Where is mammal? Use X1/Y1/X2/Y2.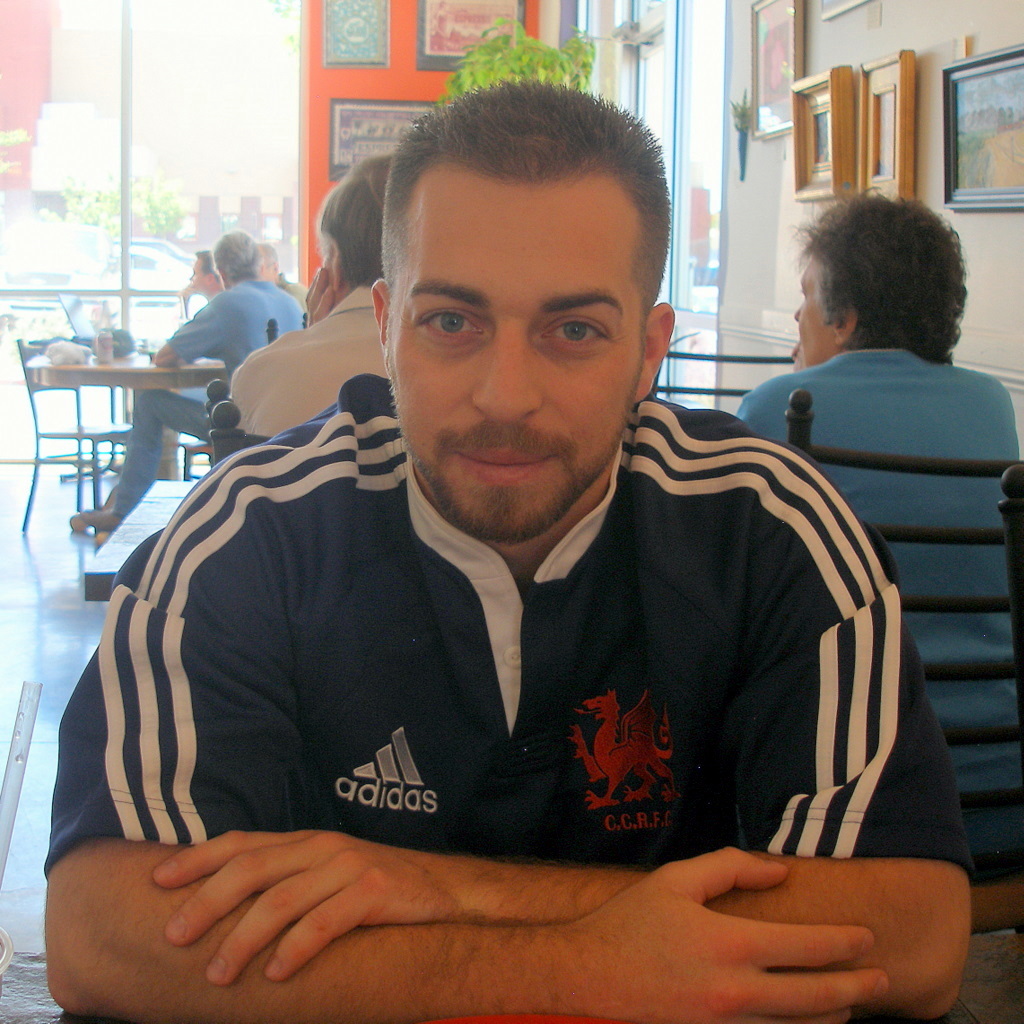
228/147/397/452.
